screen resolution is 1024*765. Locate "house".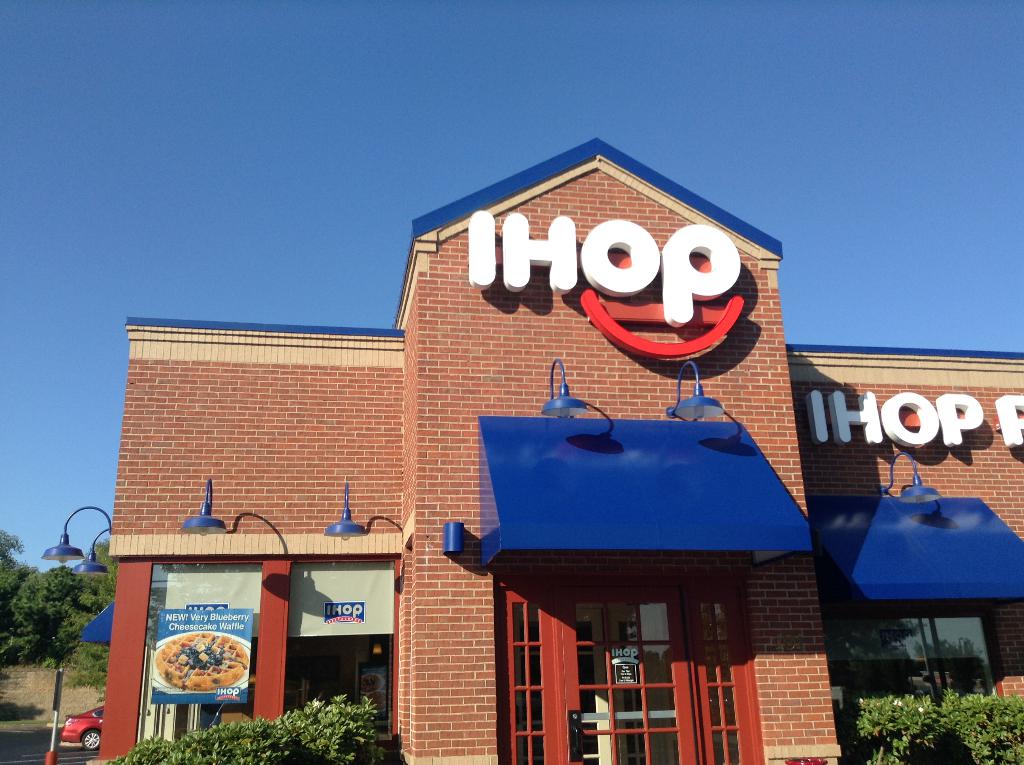
[47, 138, 1023, 761].
